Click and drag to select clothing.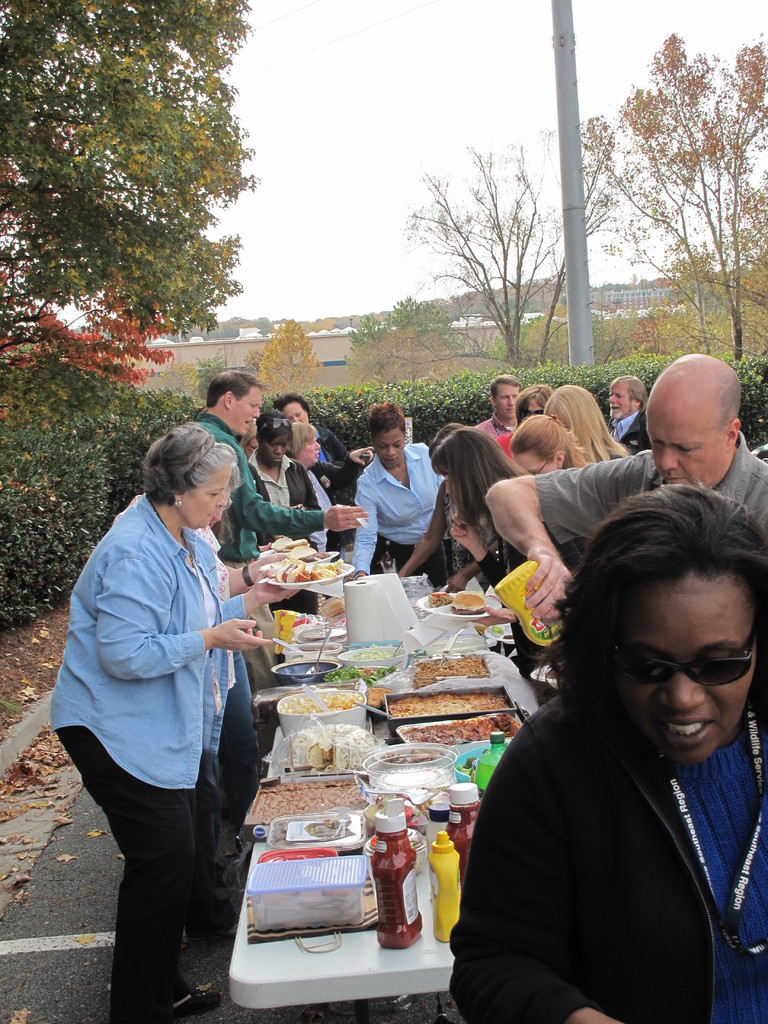
Selection: pyautogui.locateOnScreen(523, 425, 767, 537).
